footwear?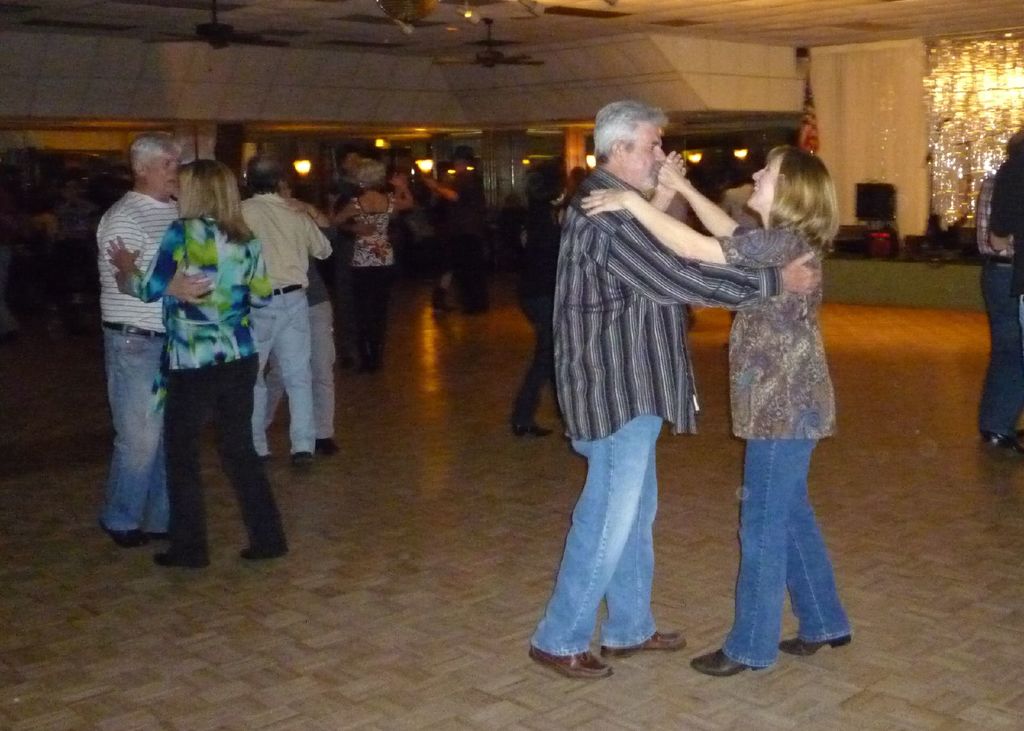
select_region(356, 345, 379, 376)
